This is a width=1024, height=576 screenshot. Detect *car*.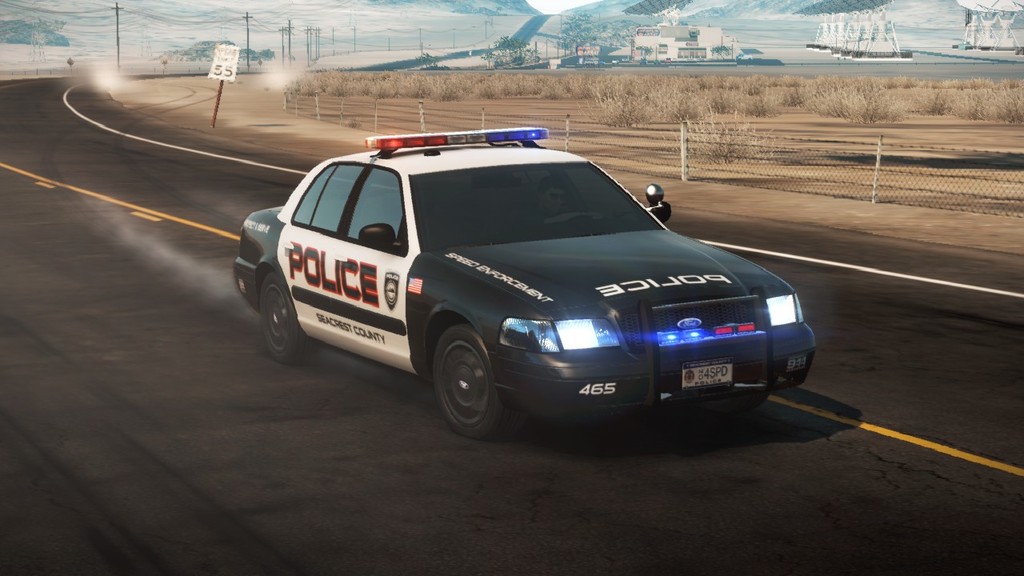
234, 130, 822, 433.
